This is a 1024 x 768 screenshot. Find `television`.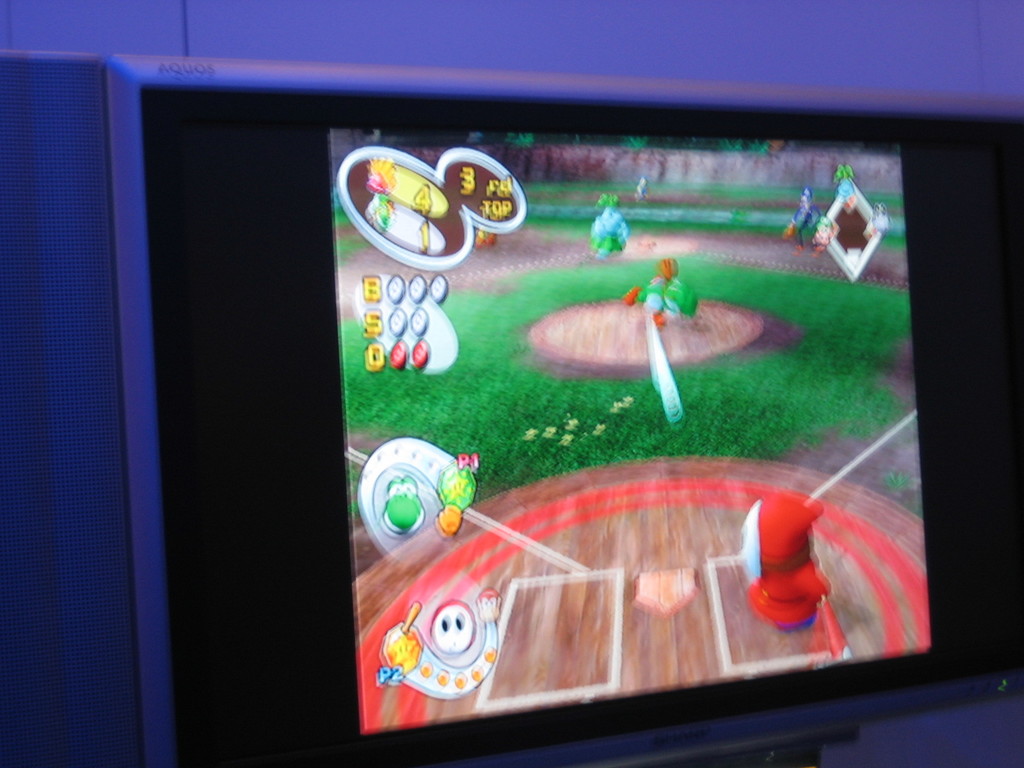
Bounding box: pyautogui.locateOnScreen(111, 58, 1021, 766).
